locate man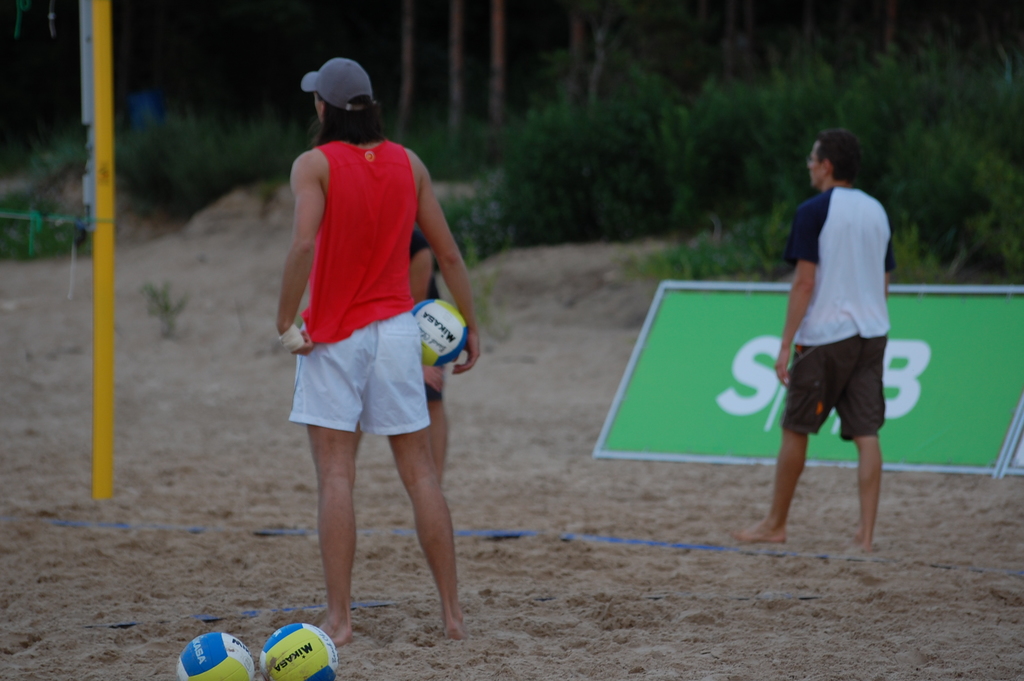
770/124/913/559
